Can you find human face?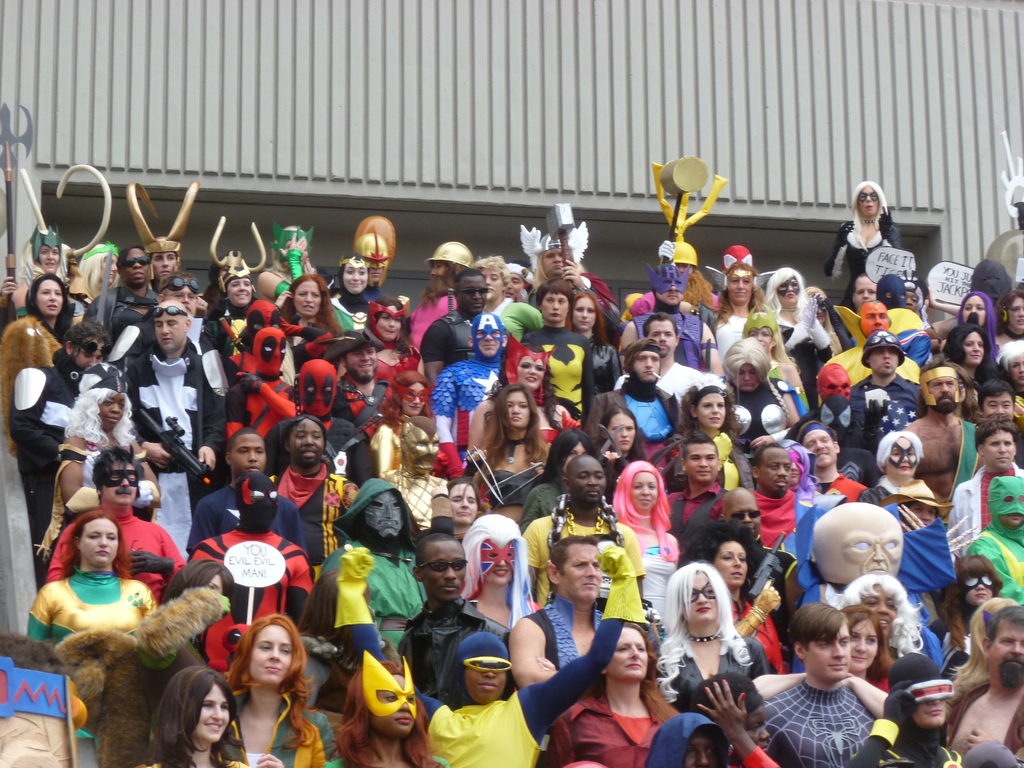
Yes, bounding box: l=517, t=357, r=544, b=382.
